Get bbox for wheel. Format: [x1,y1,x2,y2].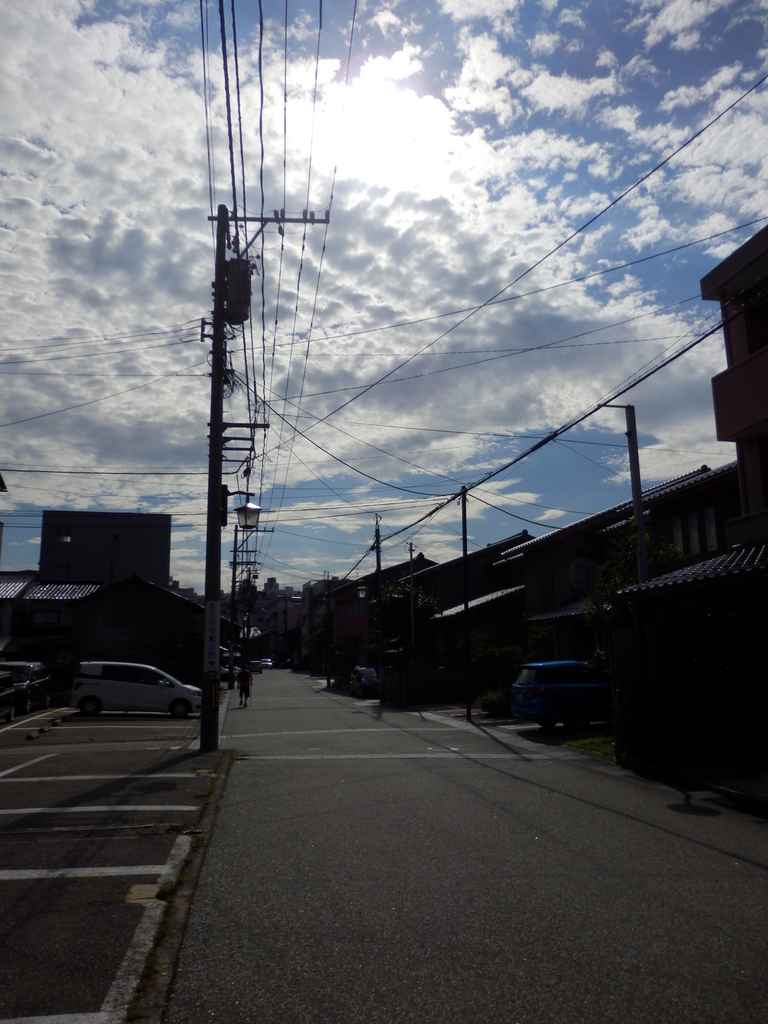
[170,699,189,719].
